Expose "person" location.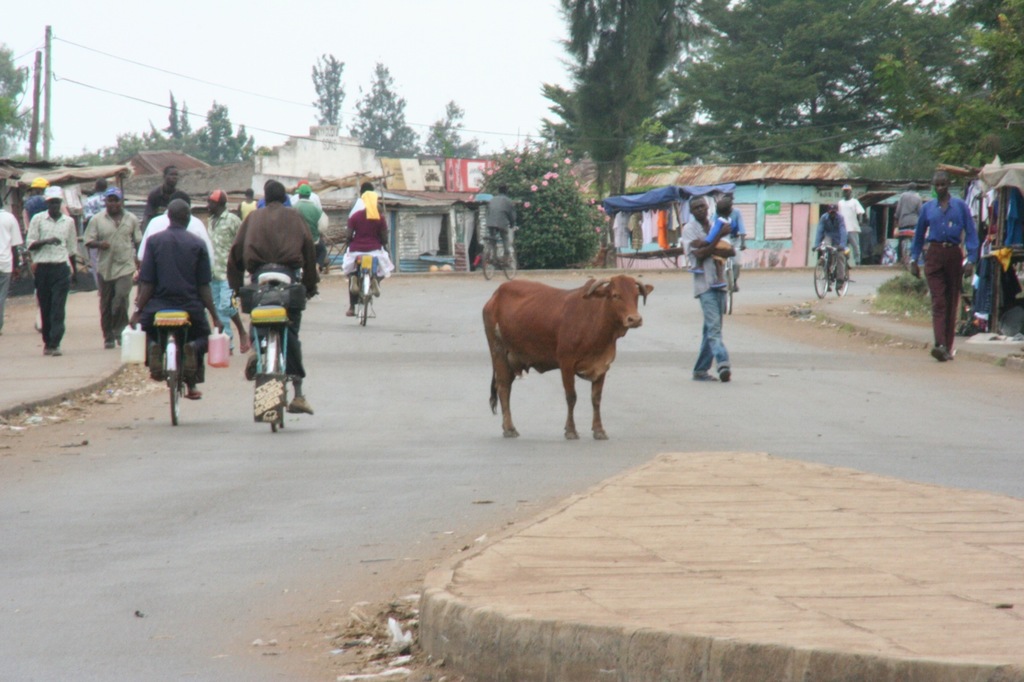
Exposed at box(834, 181, 870, 264).
